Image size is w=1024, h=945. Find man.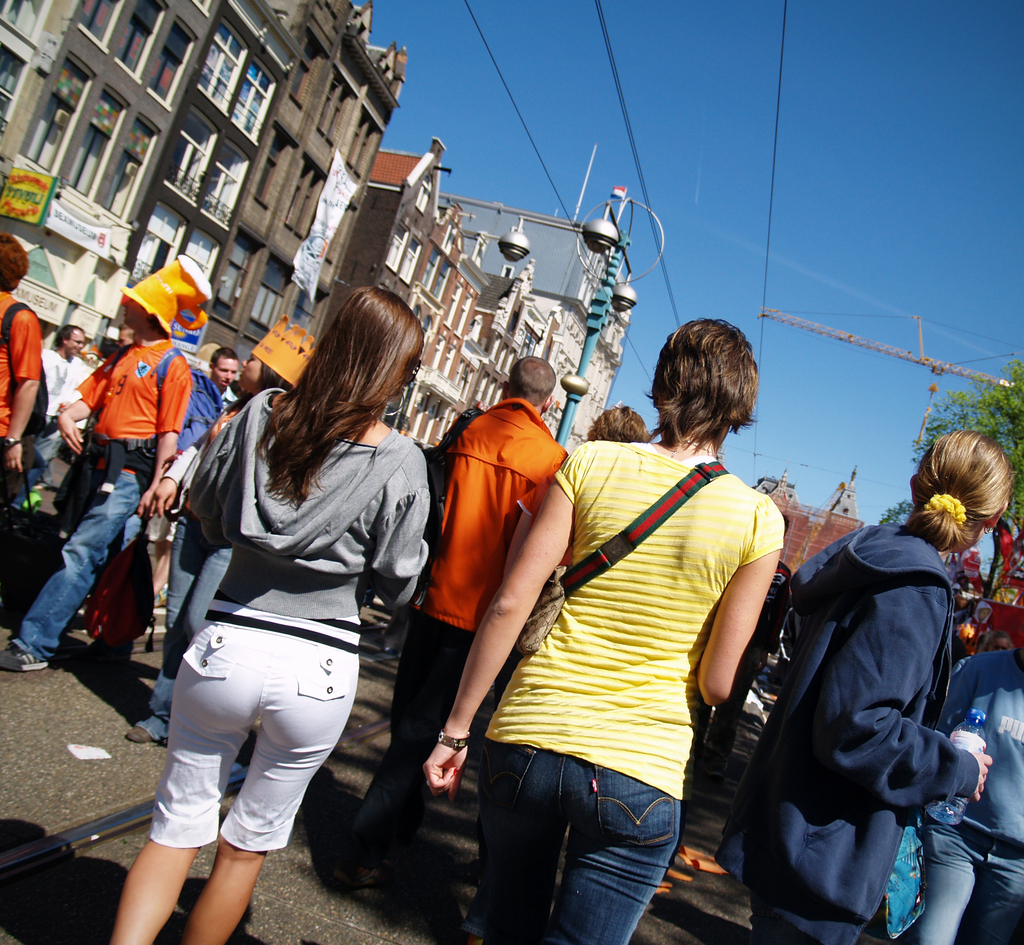
383 367 575 910.
